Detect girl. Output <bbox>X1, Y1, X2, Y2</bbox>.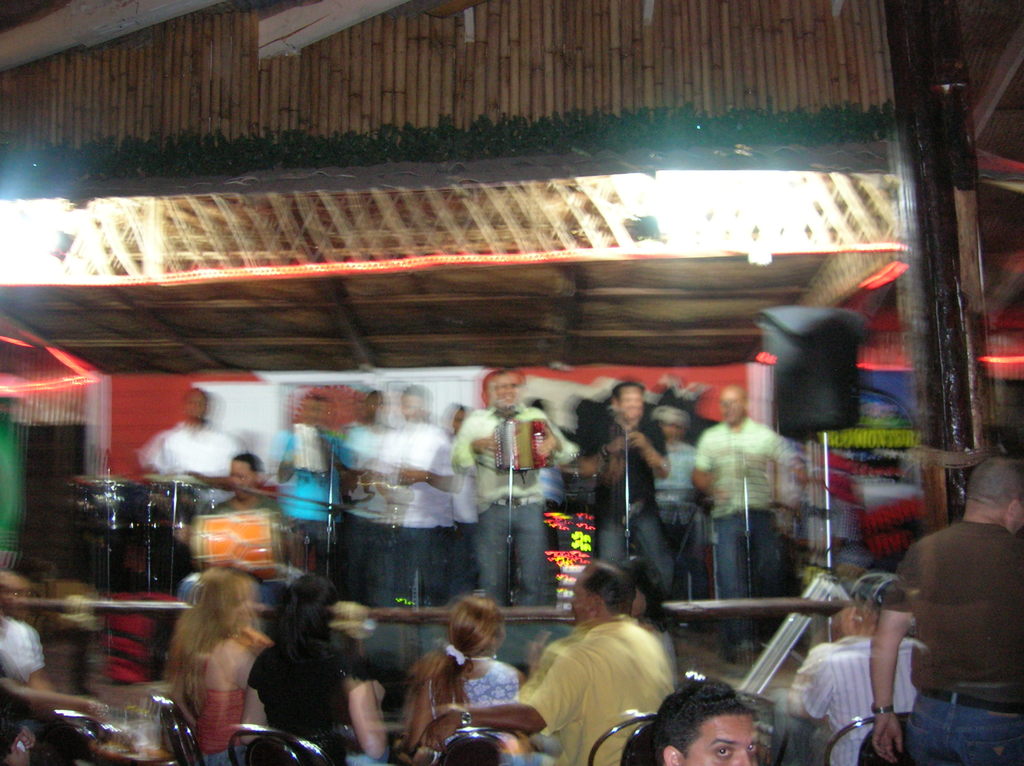
<bbox>398, 584, 532, 753</bbox>.
